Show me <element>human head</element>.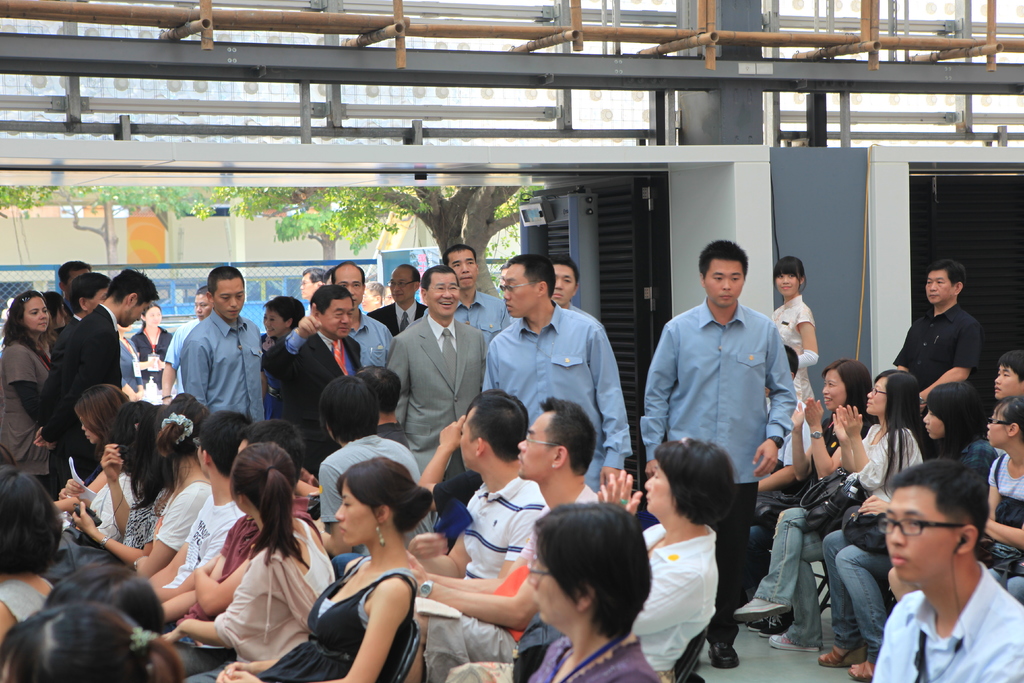
<element>human head</element> is here: 922,383,985,443.
